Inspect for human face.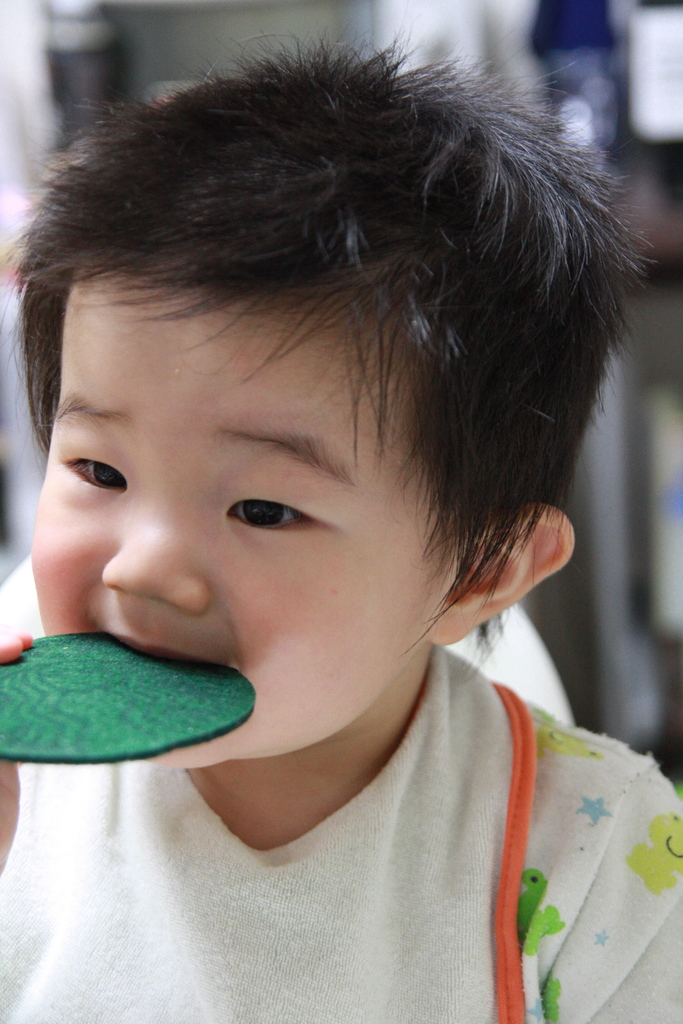
Inspection: (left=31, top=289, right=422, bottom=769).
